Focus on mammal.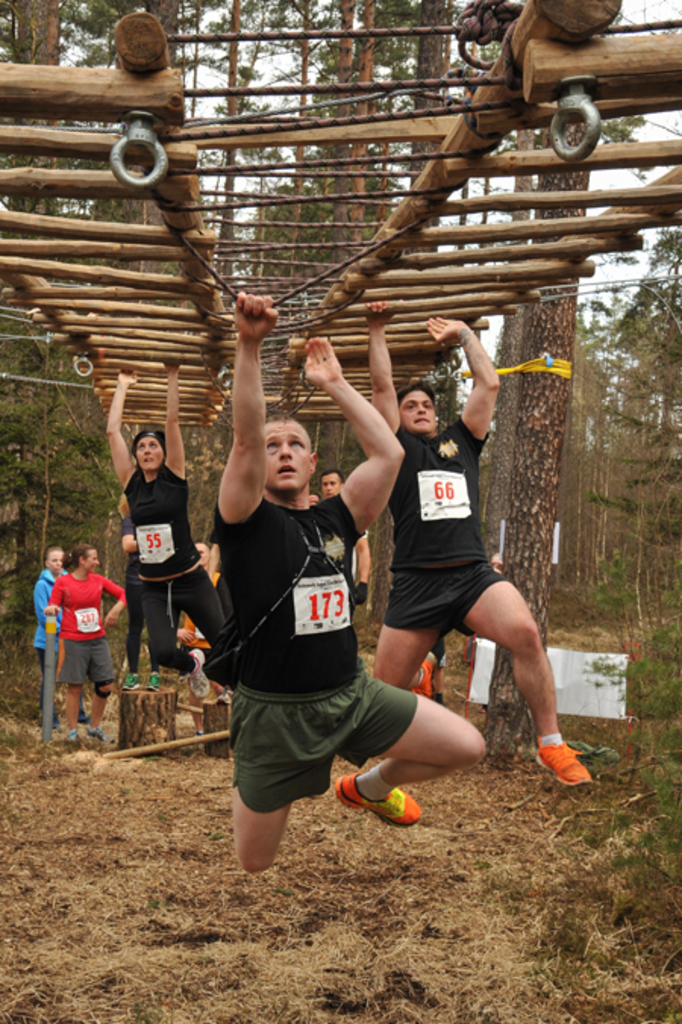
Focused at (left=29, top=538, right=95, bottom=735).
